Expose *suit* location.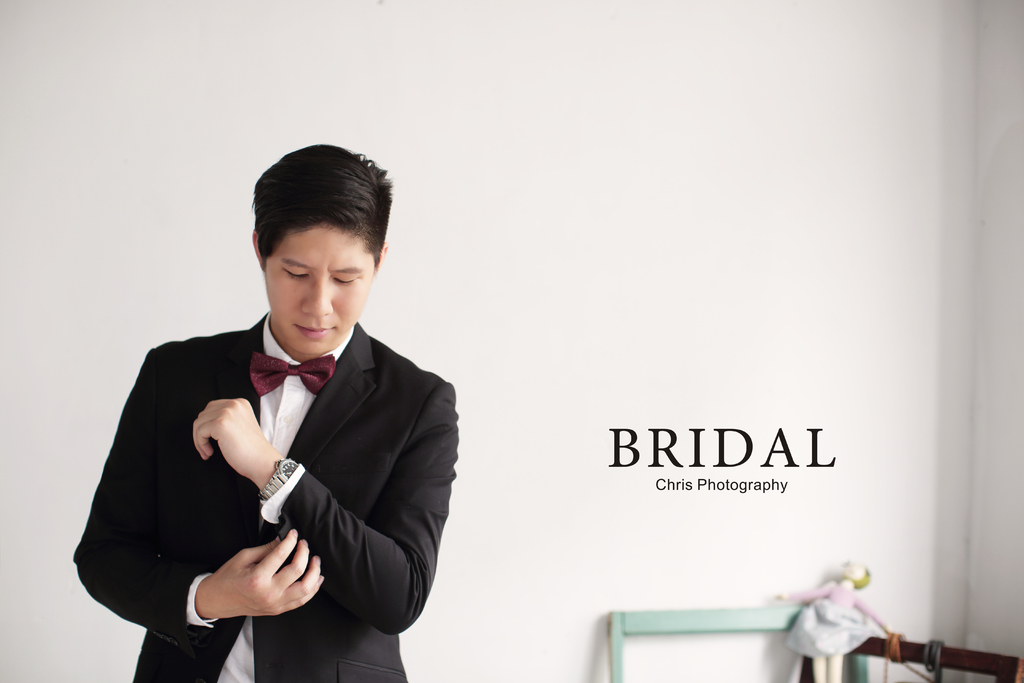
Exposed at (72,318,460,682).
